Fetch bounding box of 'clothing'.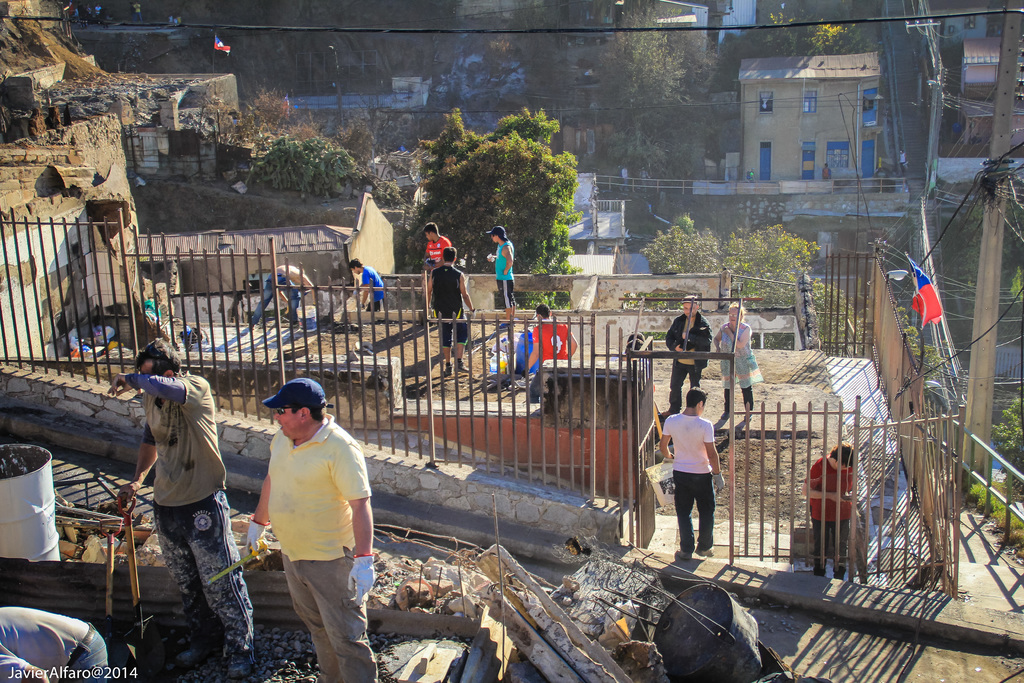
Bbox: Rect(152, 494, 246, 646).
